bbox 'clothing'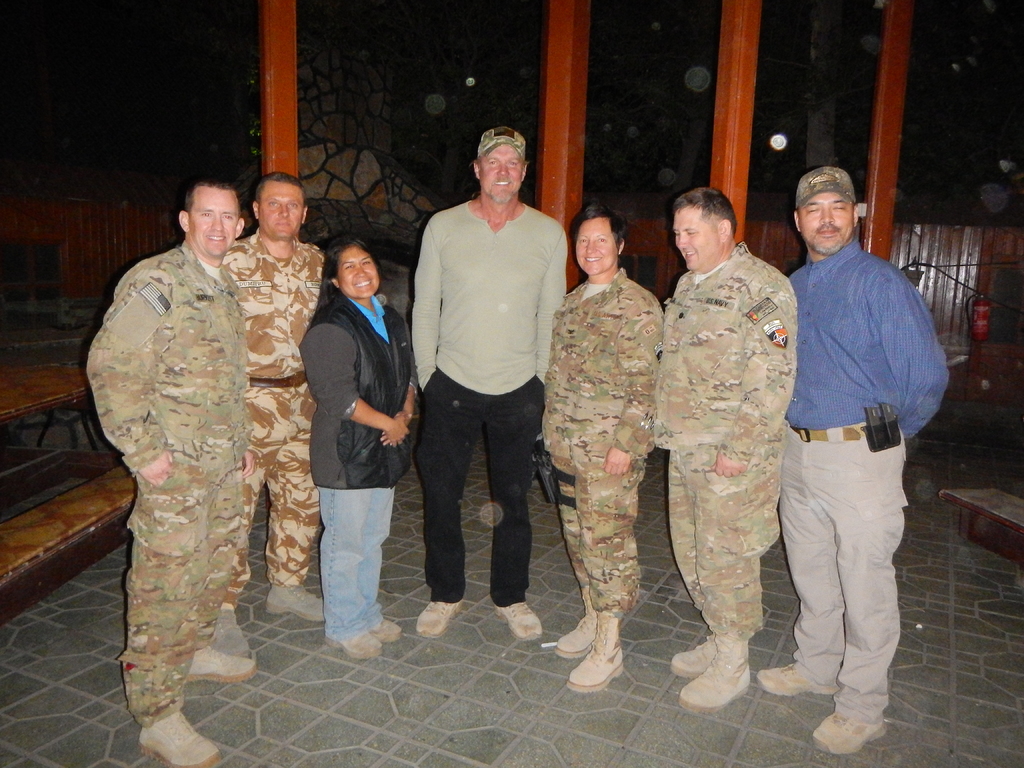
x1=214 y1=227 x2=317 y2=604
